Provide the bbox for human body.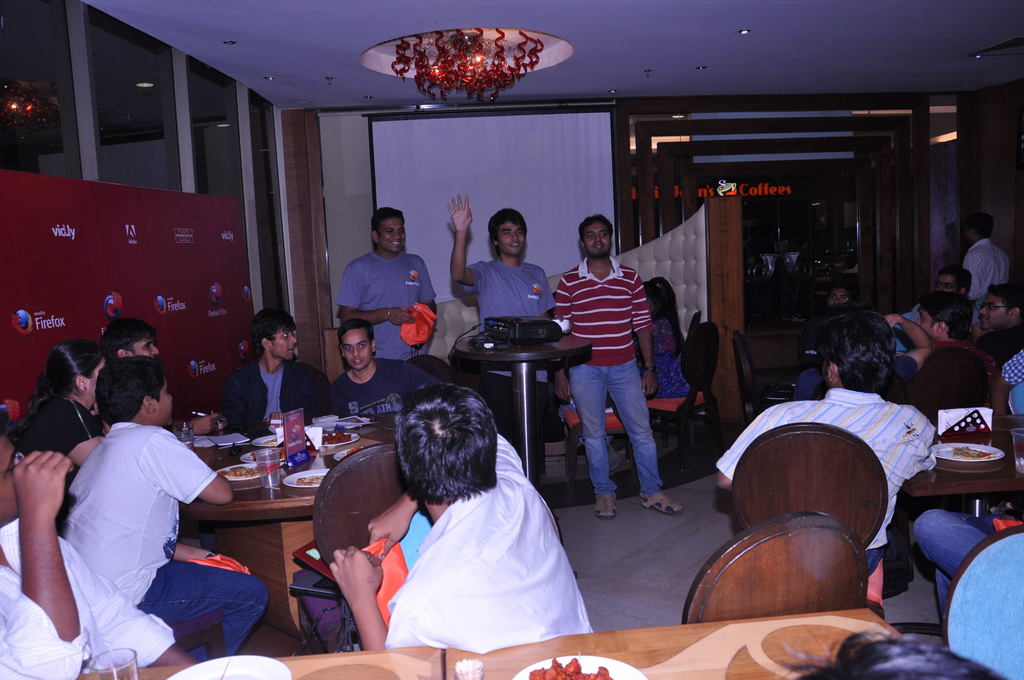
(0,414,200,679).
